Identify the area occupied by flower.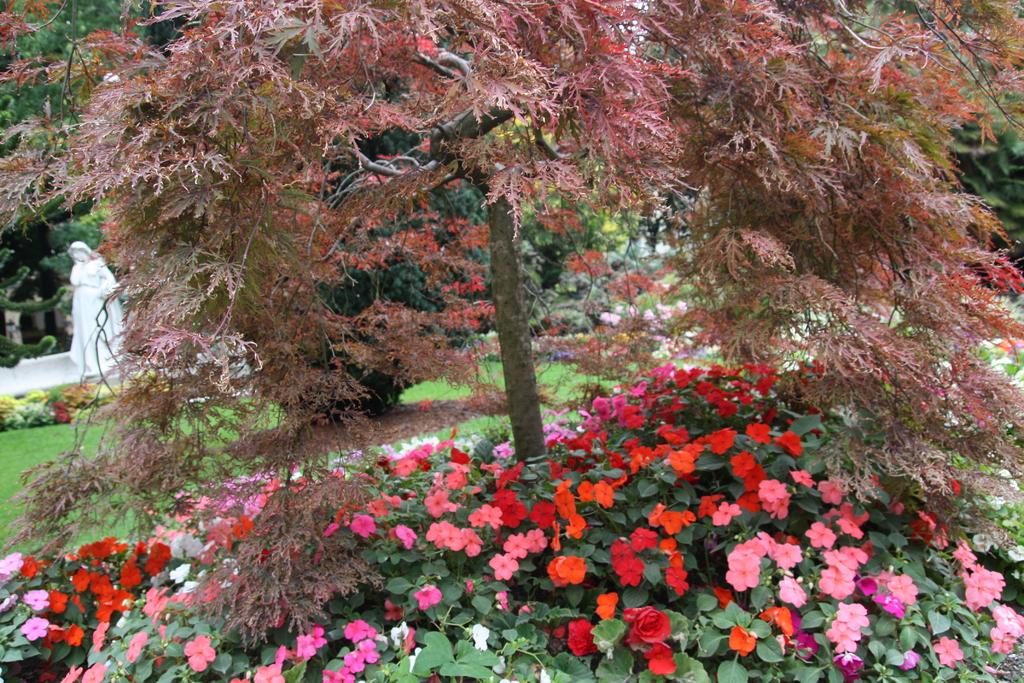
Area: region(256, 662, 281, 682).
